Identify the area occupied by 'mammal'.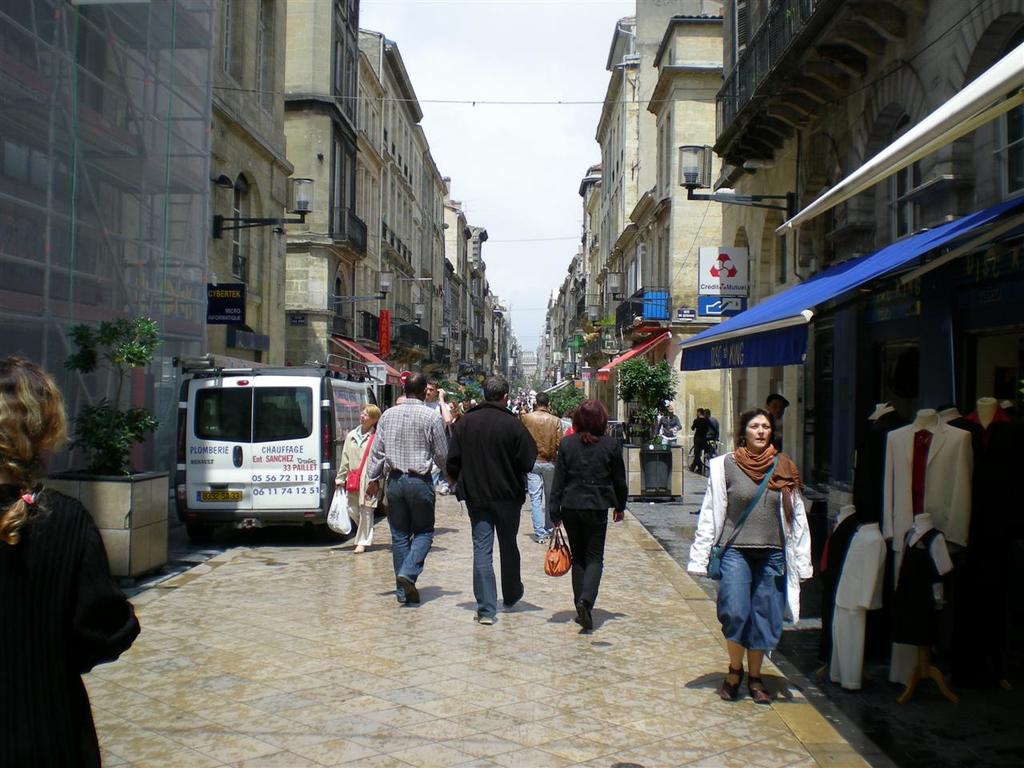
Area: (x1=454, y1=393, x2=477, y2=418).
